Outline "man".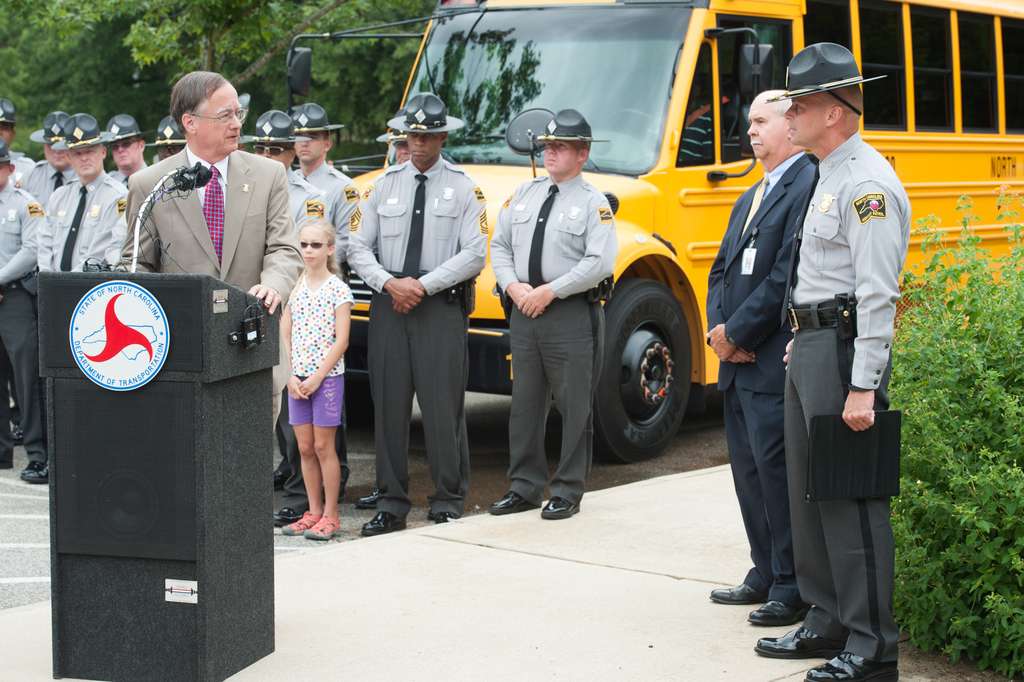
Outline: [left=487, top=107, right=618, bottom=521].
